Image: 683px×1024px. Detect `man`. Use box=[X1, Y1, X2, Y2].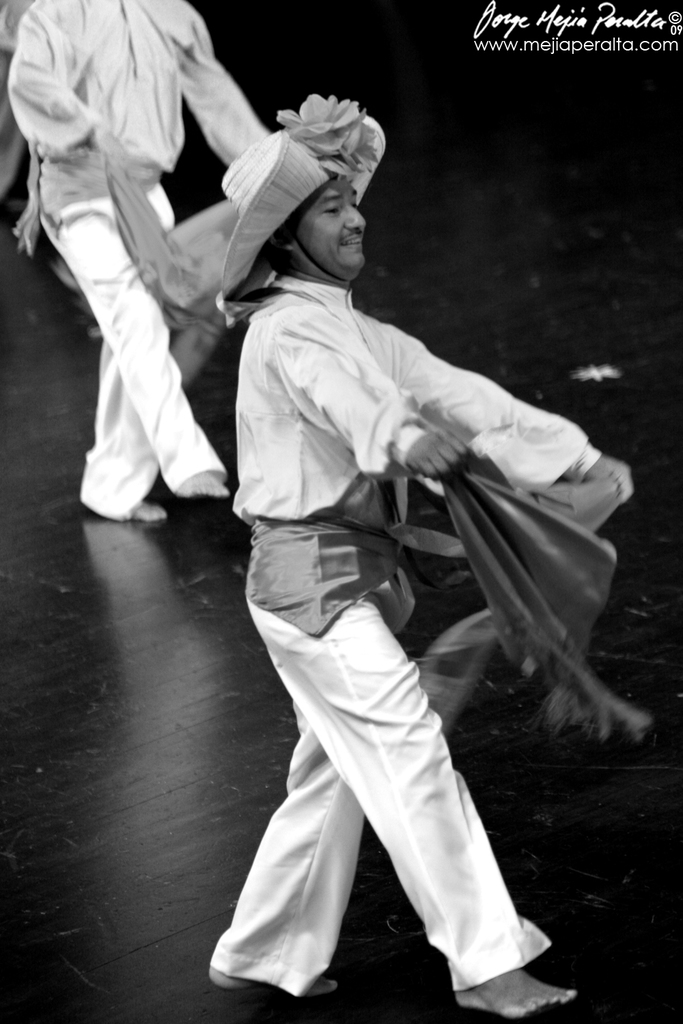
box=[5, 0, 284, 519].
